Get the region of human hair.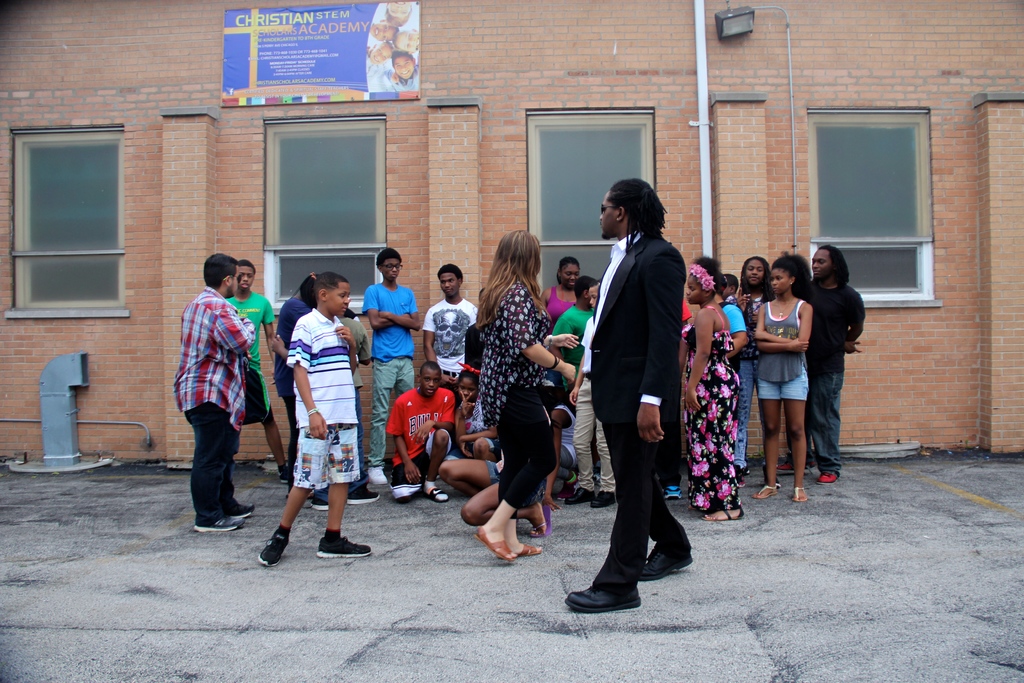
region(557, 259, 576, 284).
